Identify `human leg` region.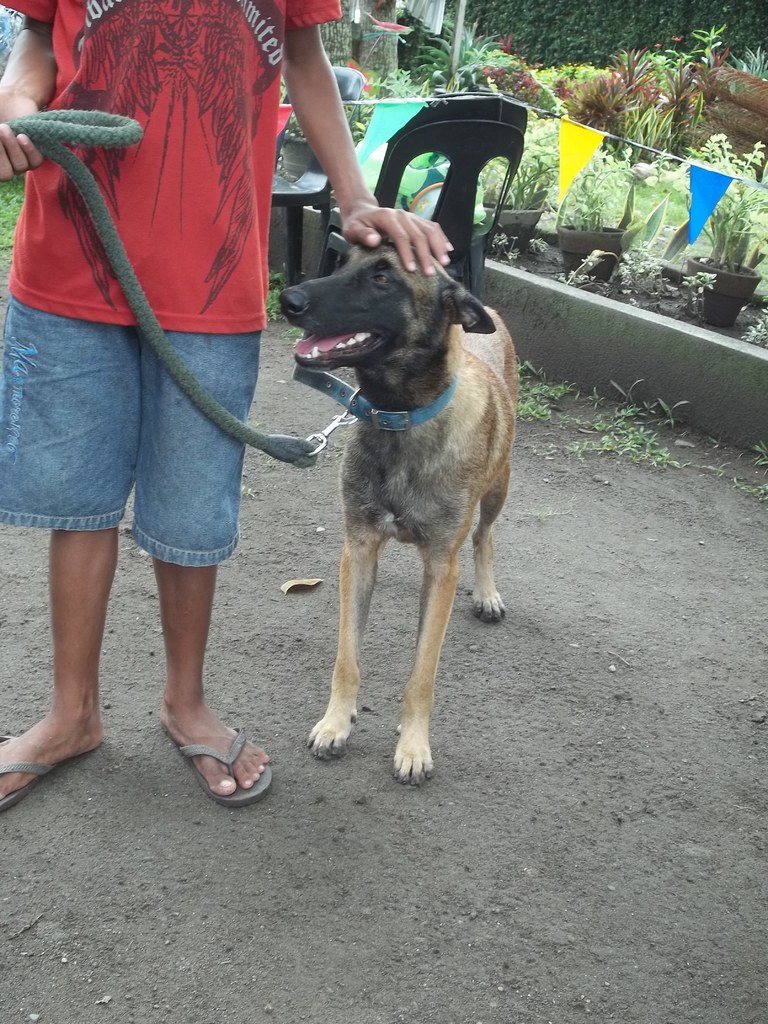
Region: (left=133, top=314, right=273, bottom=817).
